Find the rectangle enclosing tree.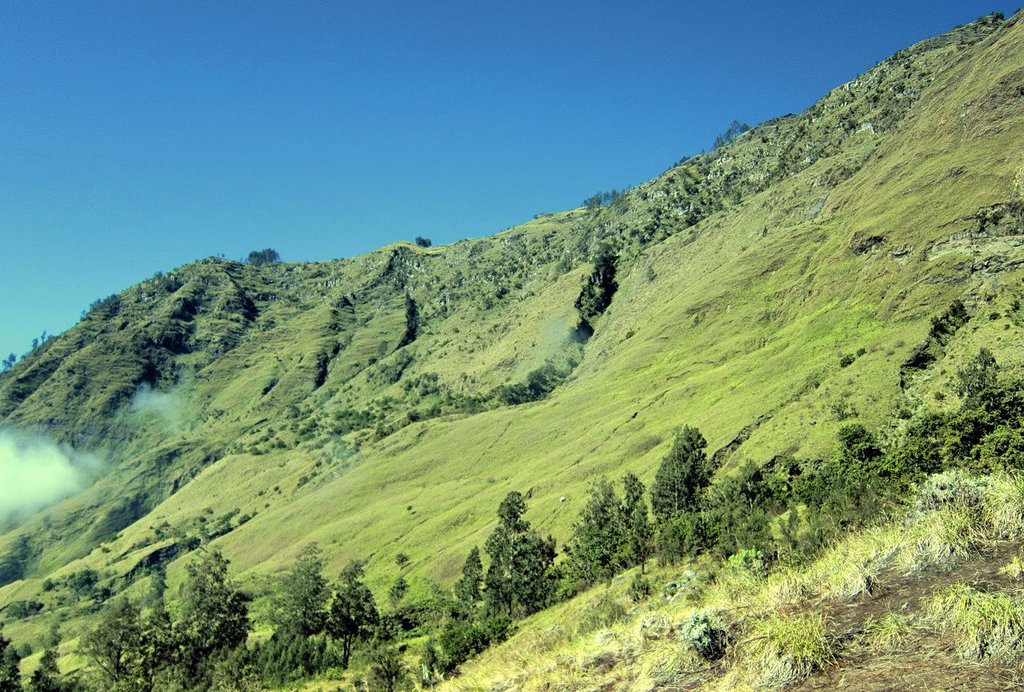
(x1=314, y1=551, x2=382, y2=667).
